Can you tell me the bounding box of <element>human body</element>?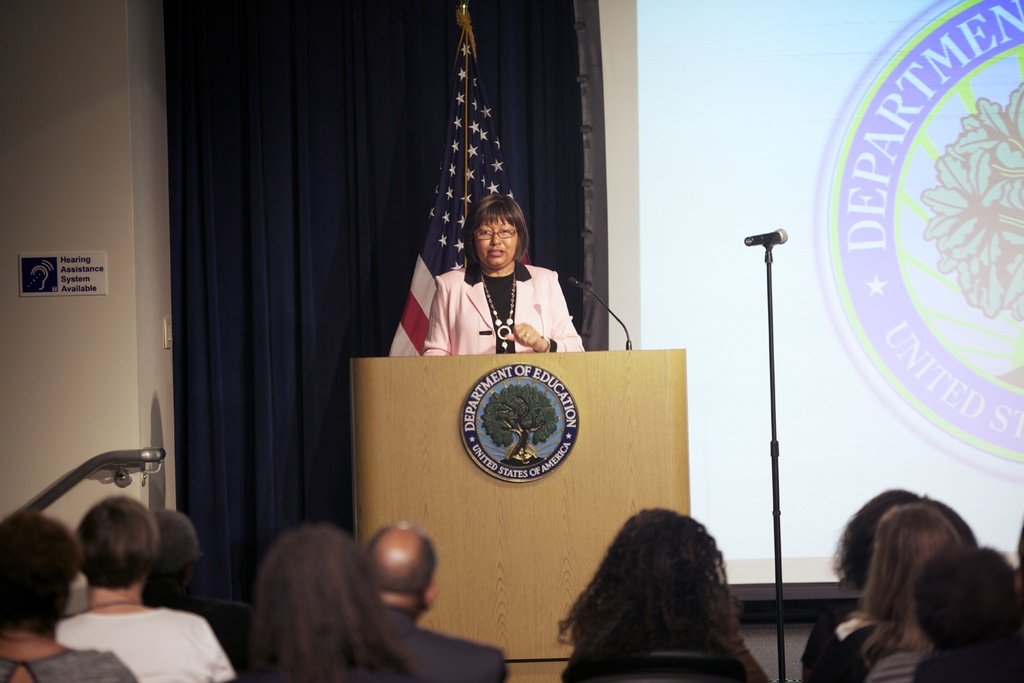
l=138, t=580, r=243, b=670.
